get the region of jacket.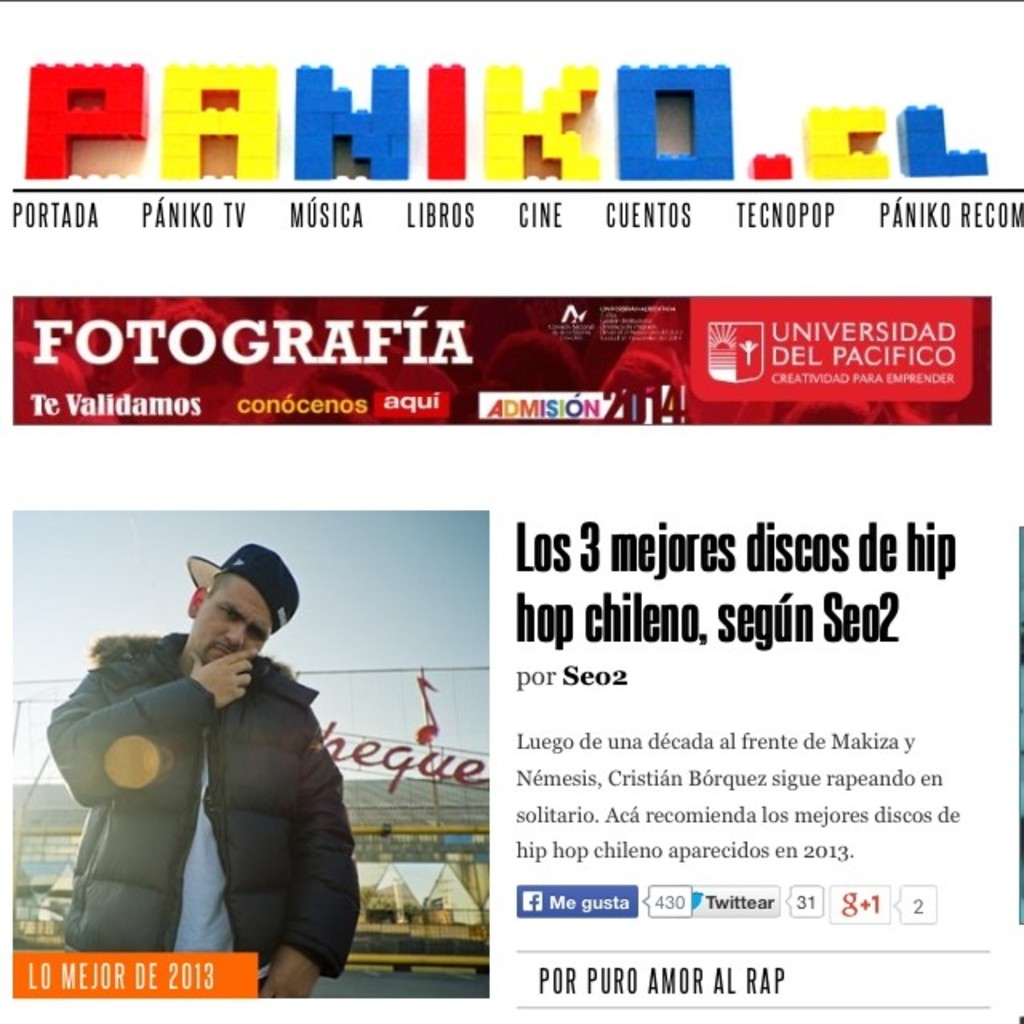
box=[14, 605, 374, 981].
